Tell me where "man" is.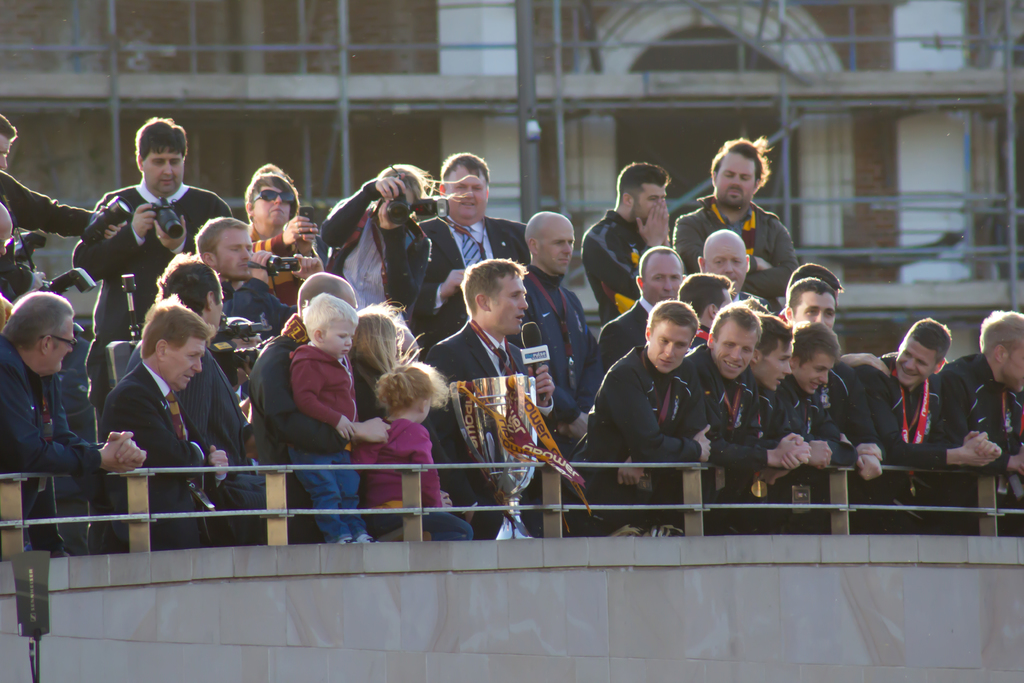
"man" is at x1=403, y1=151, x2=531, y2=361.
